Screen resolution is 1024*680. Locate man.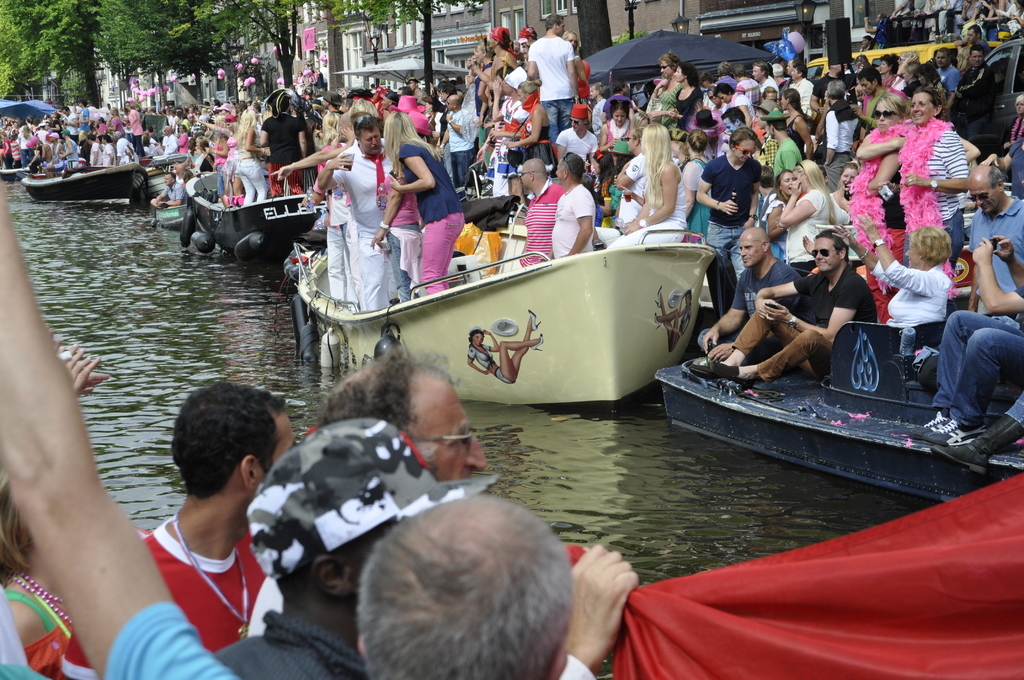
select_region(778, 54, 801, 93).
